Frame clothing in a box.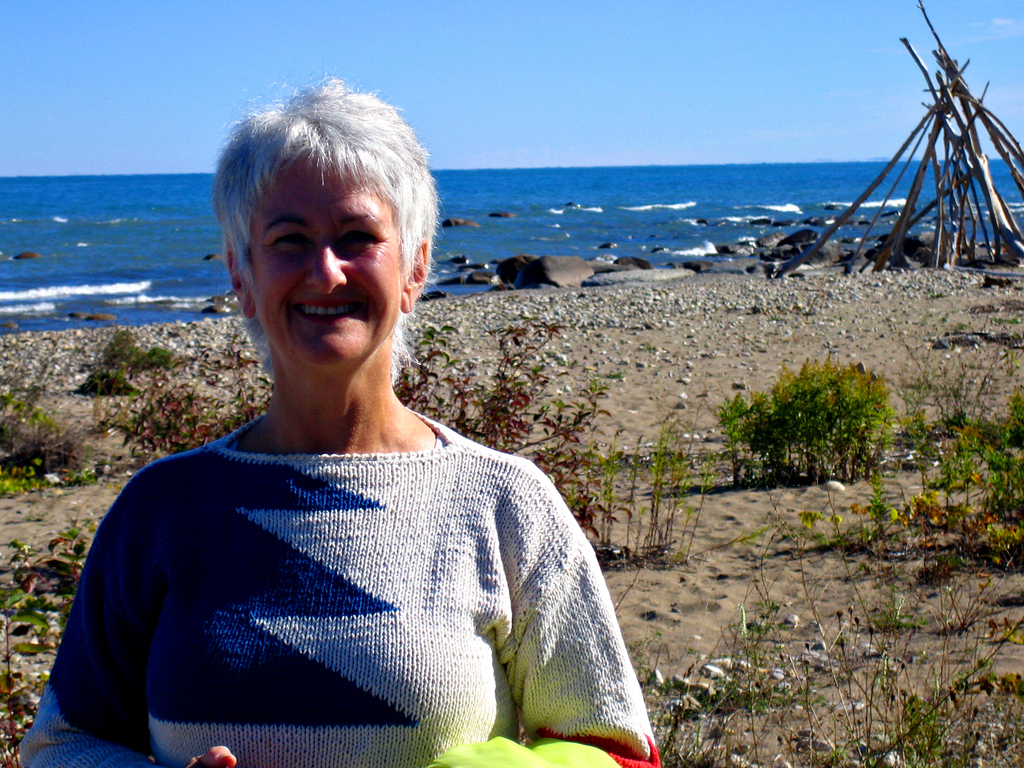
{"x1": 19, "y1": 413, "x2": 662, "y2": 767}.
